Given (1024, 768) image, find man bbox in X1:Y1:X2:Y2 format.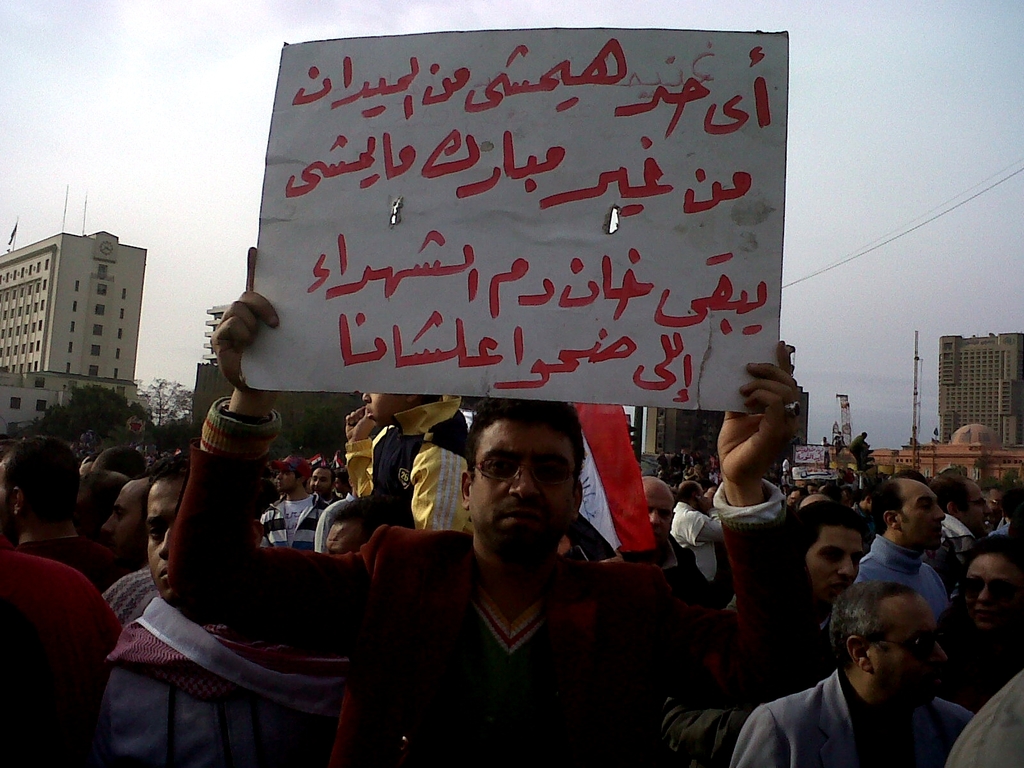
628:474:733:610.
